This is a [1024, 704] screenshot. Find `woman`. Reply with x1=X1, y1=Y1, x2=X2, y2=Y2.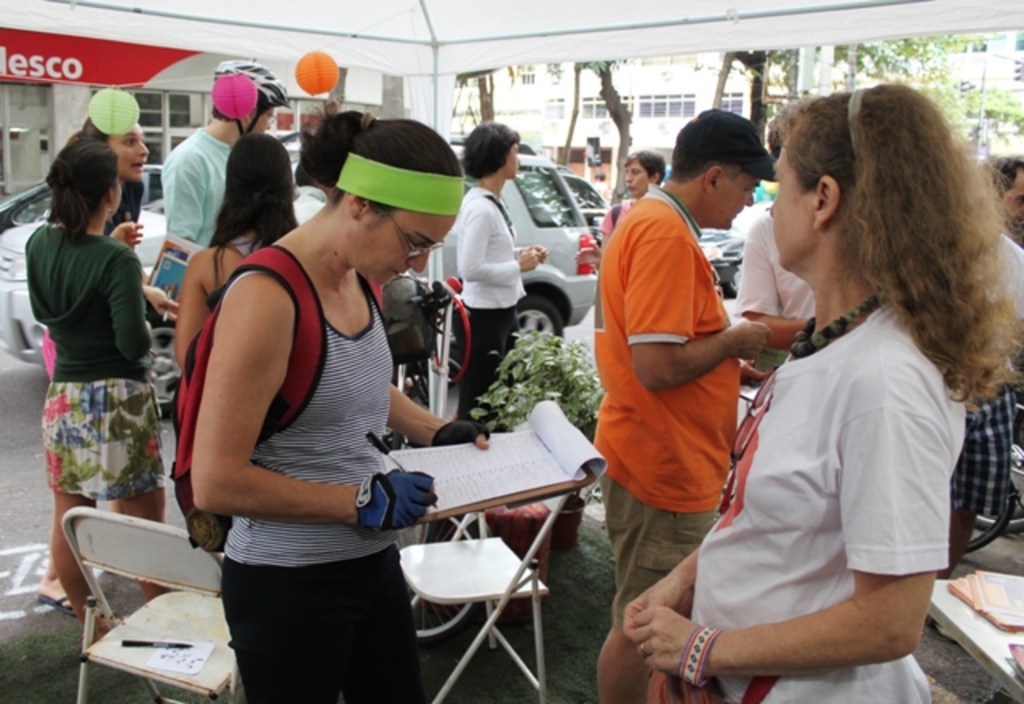
x1=443, y1=122, x2=557, y2=440.
